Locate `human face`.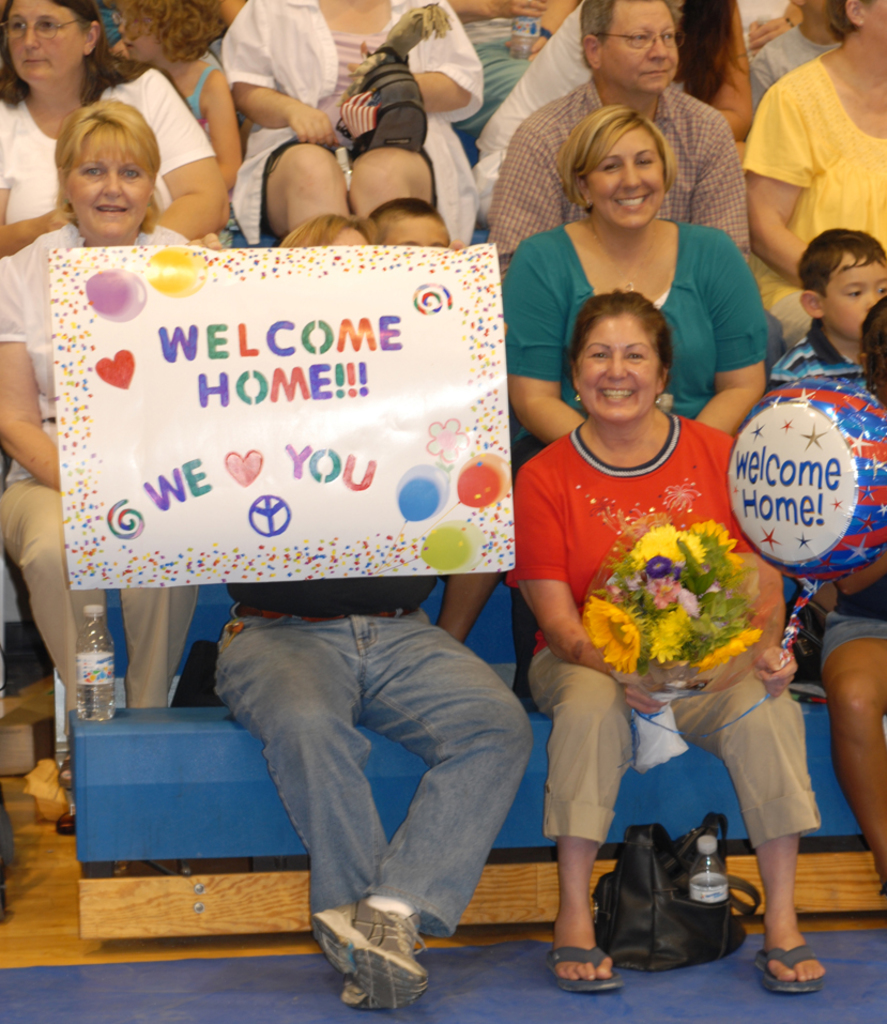
Bounding box: box(588, 125, 669, 234).
